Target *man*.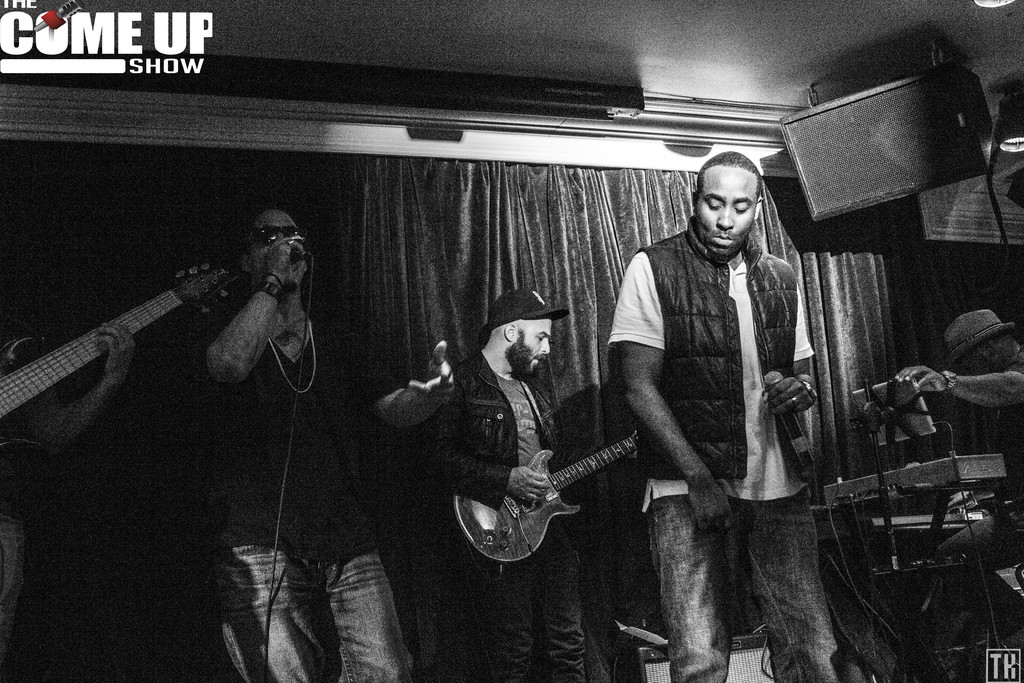
Target region: Rect(605, 150, 833, 682).
